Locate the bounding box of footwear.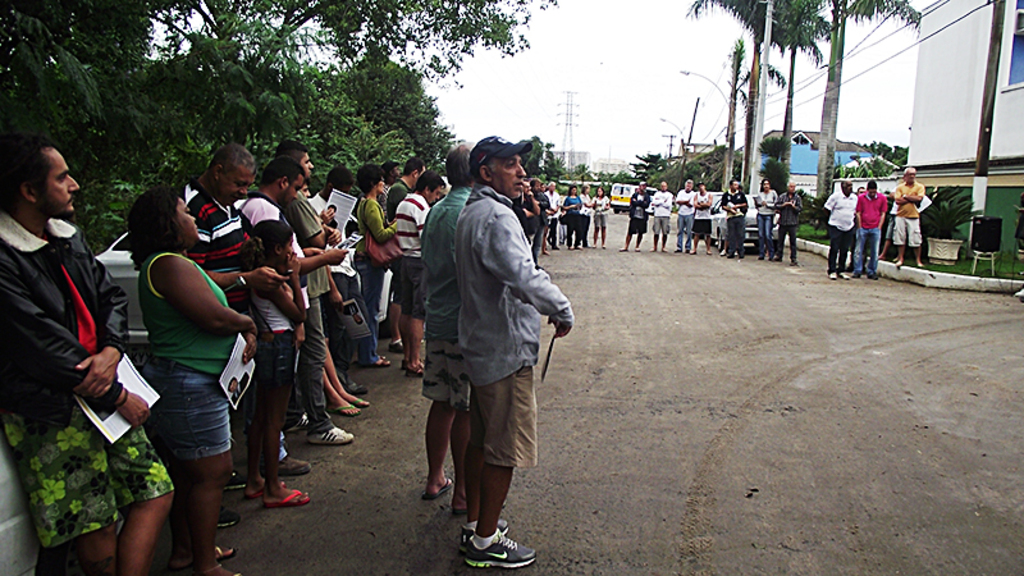
Bounding box: box(868, 273, 881, 284).
